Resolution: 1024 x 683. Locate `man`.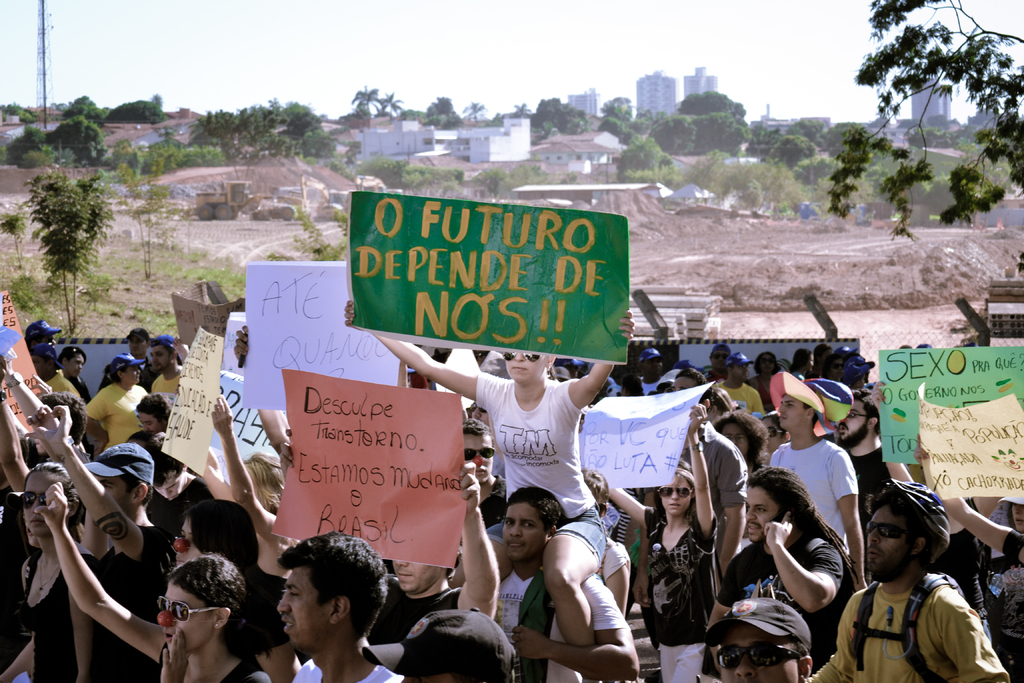
278:446:499:643.
